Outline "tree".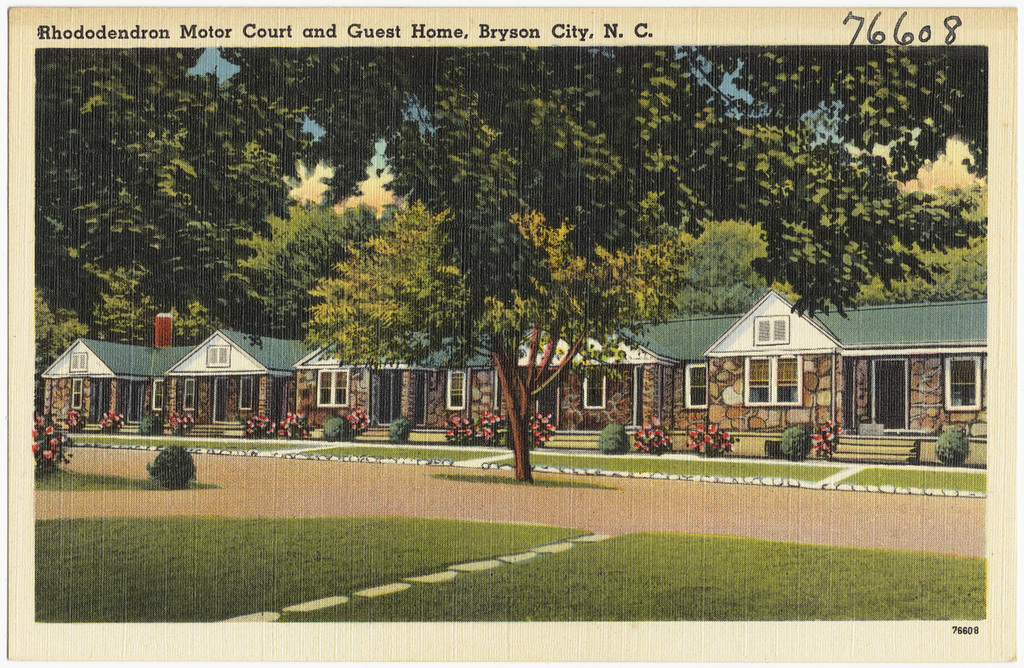
Outline: x1=96, y1=292, x2=154, y2=349.
